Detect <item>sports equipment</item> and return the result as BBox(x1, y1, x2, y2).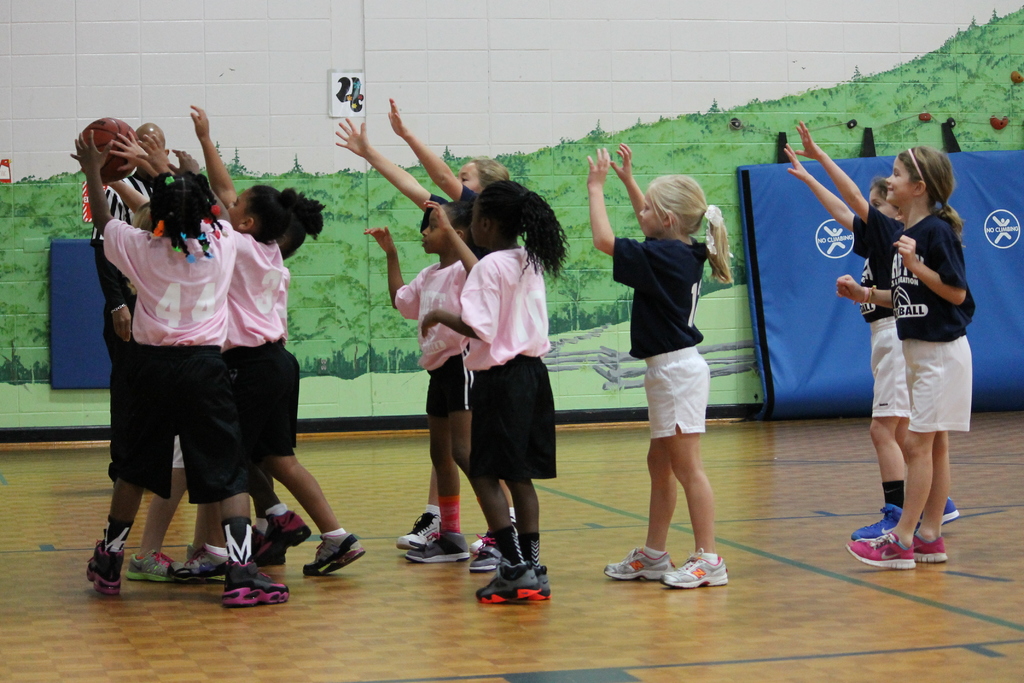
BBox(612, 237, 710, 441).
